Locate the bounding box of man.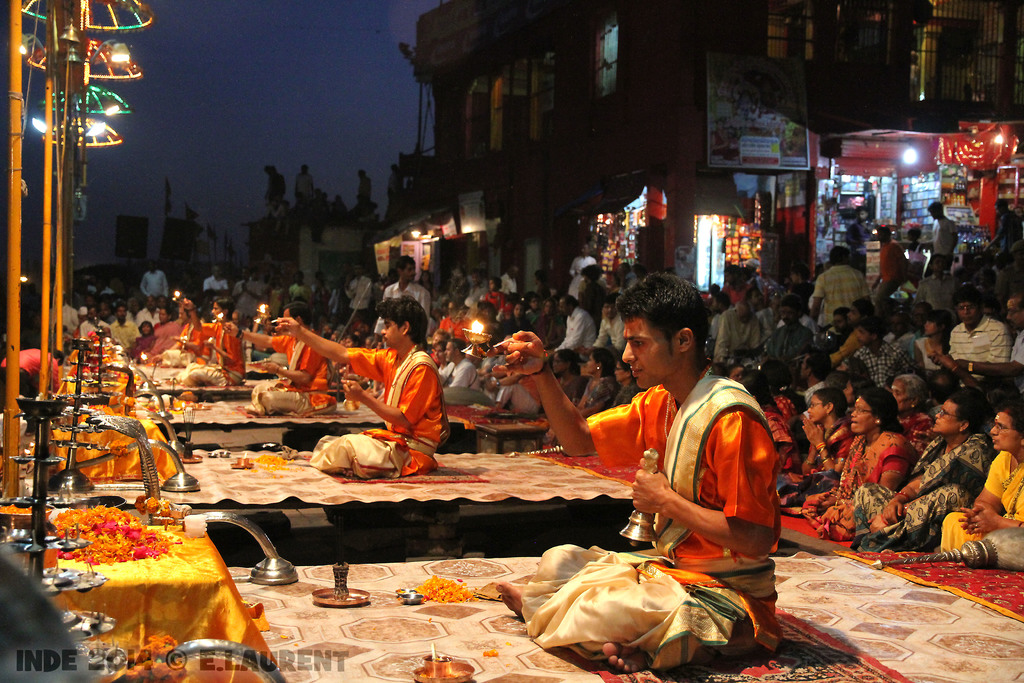
Bounding box: [left=264, top=163, right=286, bottom=204].
